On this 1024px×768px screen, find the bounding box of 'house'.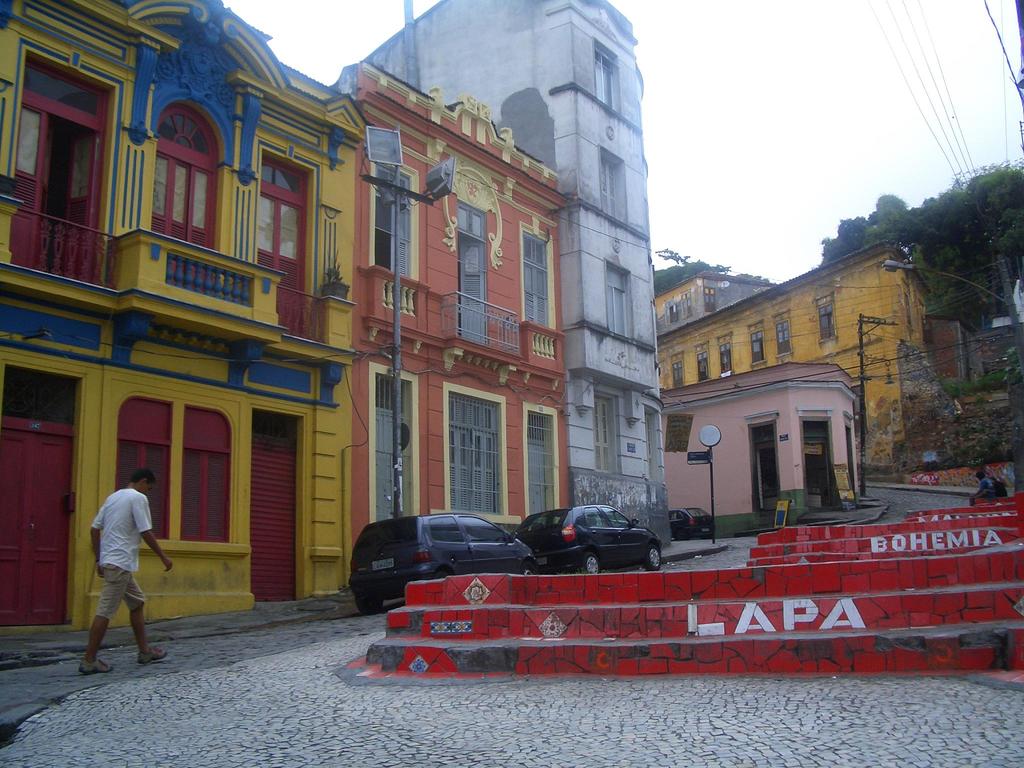
Bounding box: (649,270,777,338).
